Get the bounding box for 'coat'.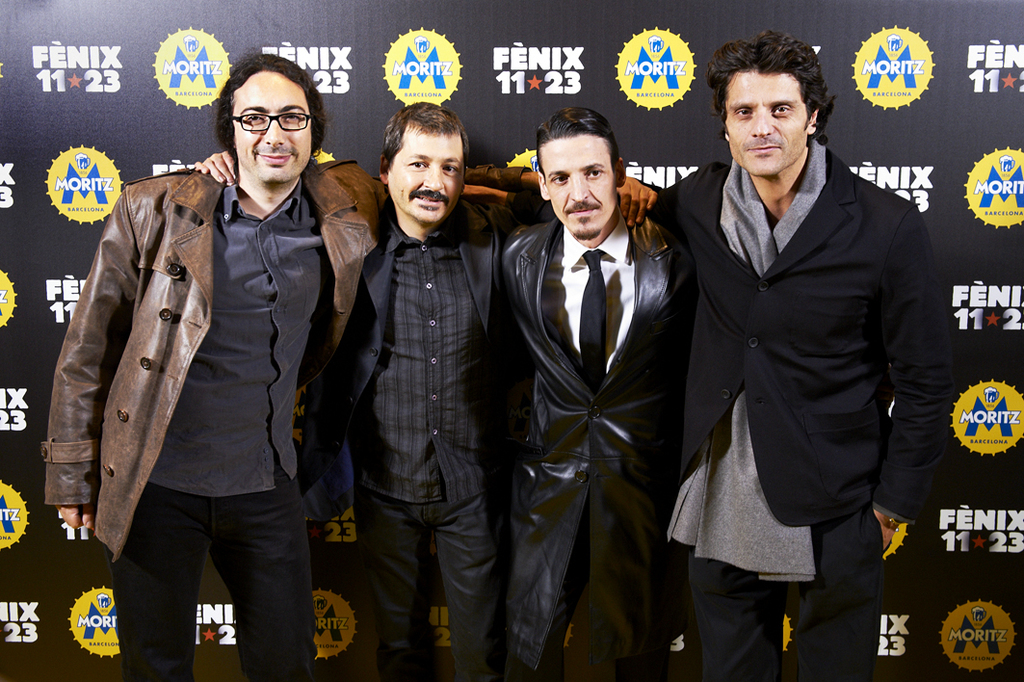
l=511, t=221, r=673, b=681.
